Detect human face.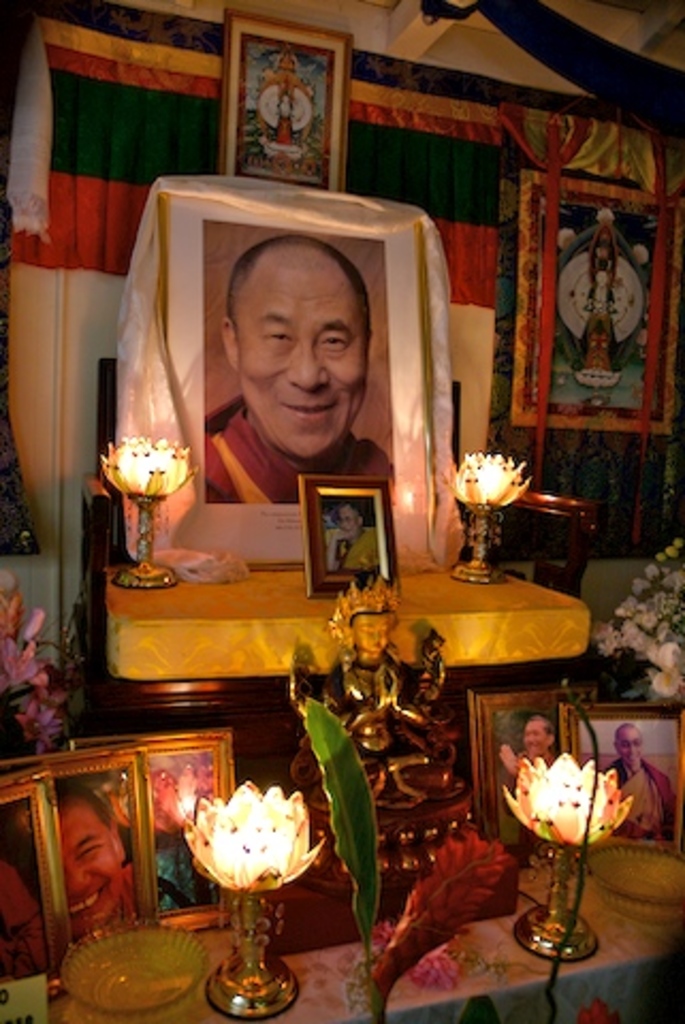
Detected at 337 510 354 531.
